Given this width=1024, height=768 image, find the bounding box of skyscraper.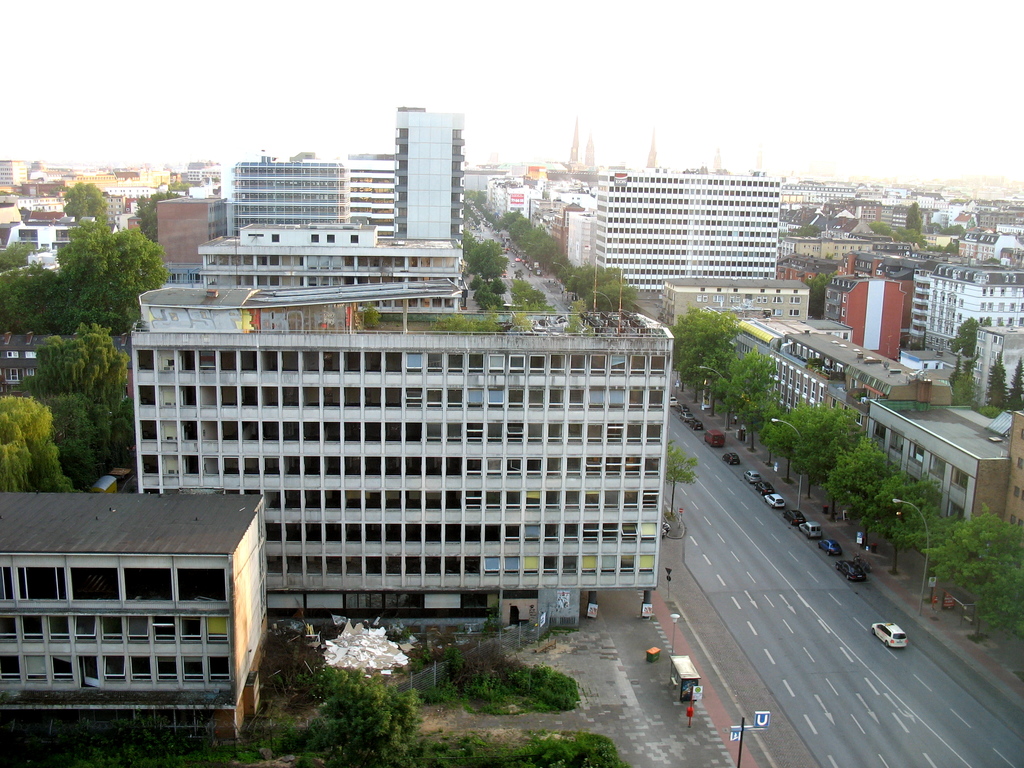
select_region(106, 308, 696, 634).
